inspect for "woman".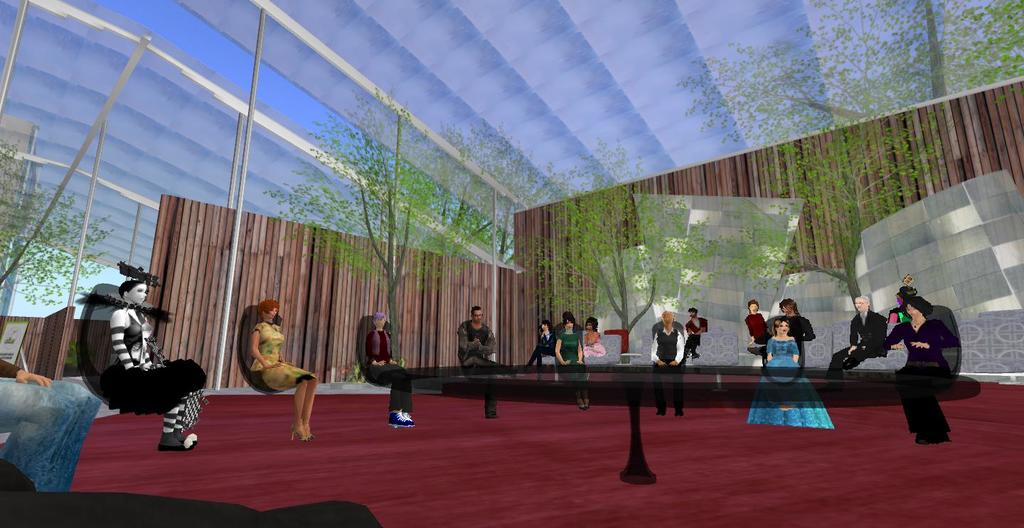
Inspection: [96,281,208,446].
